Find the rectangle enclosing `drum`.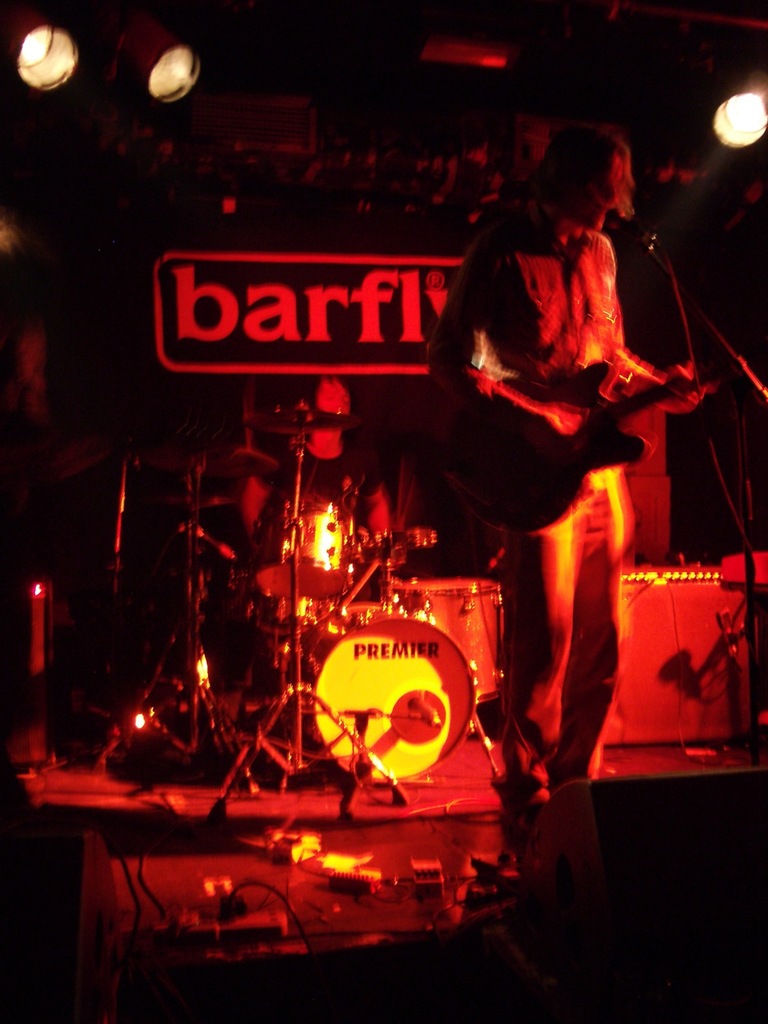
box(257, 492, 355, 602).
